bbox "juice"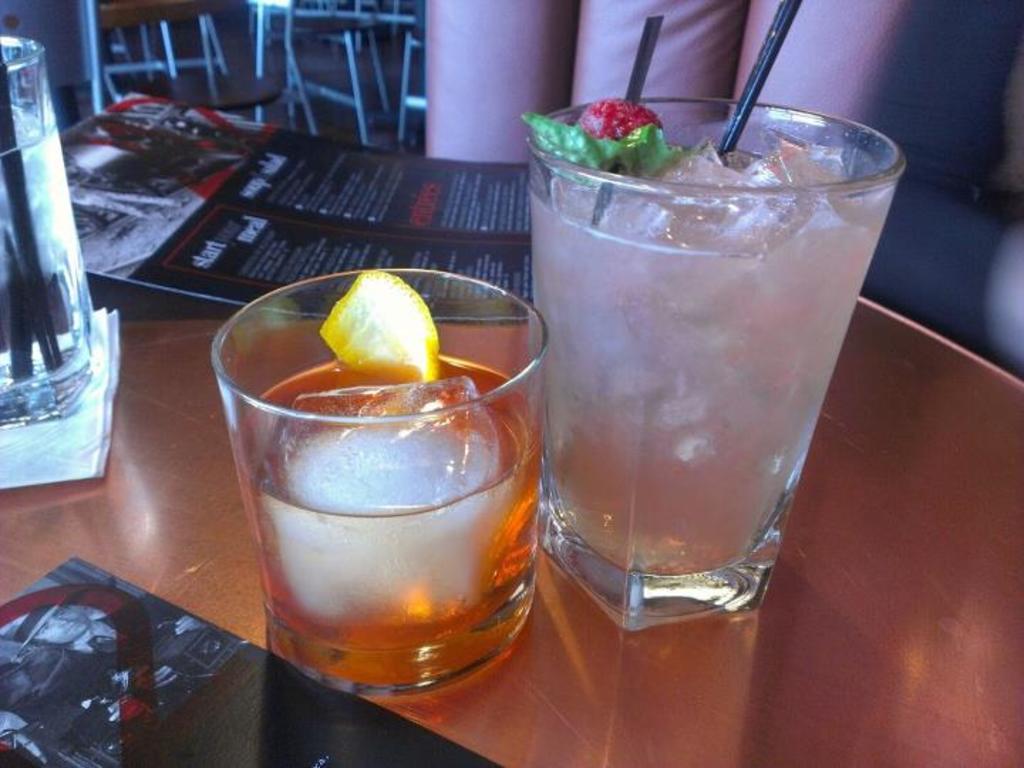
x1=0 y1=110 x2=92 y2=428
